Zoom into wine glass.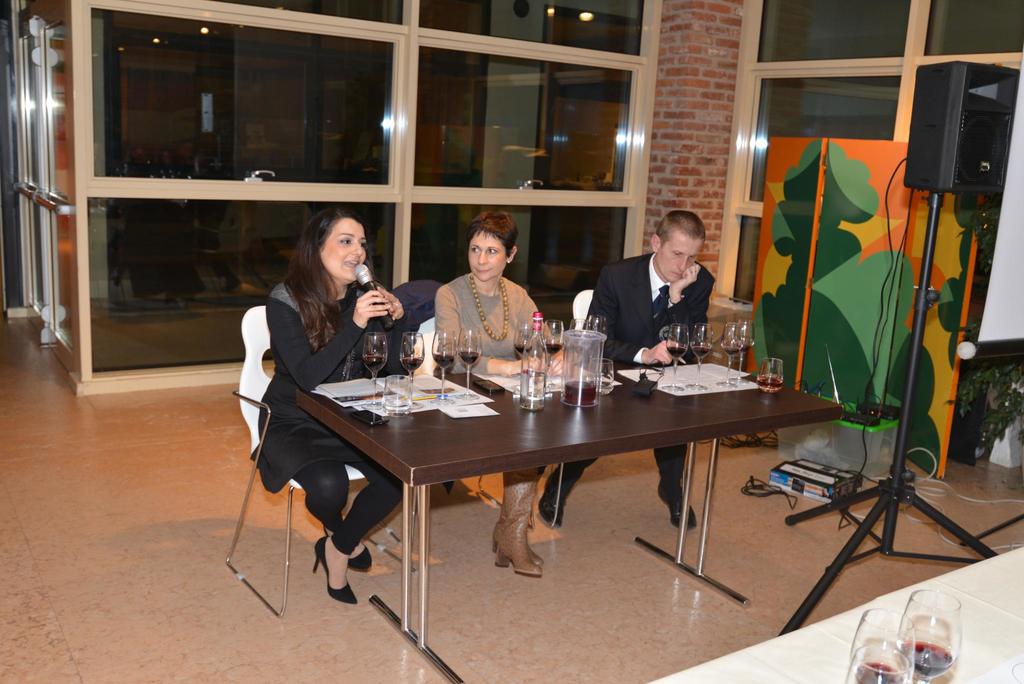
Zoom target: 586:313:607:365.
